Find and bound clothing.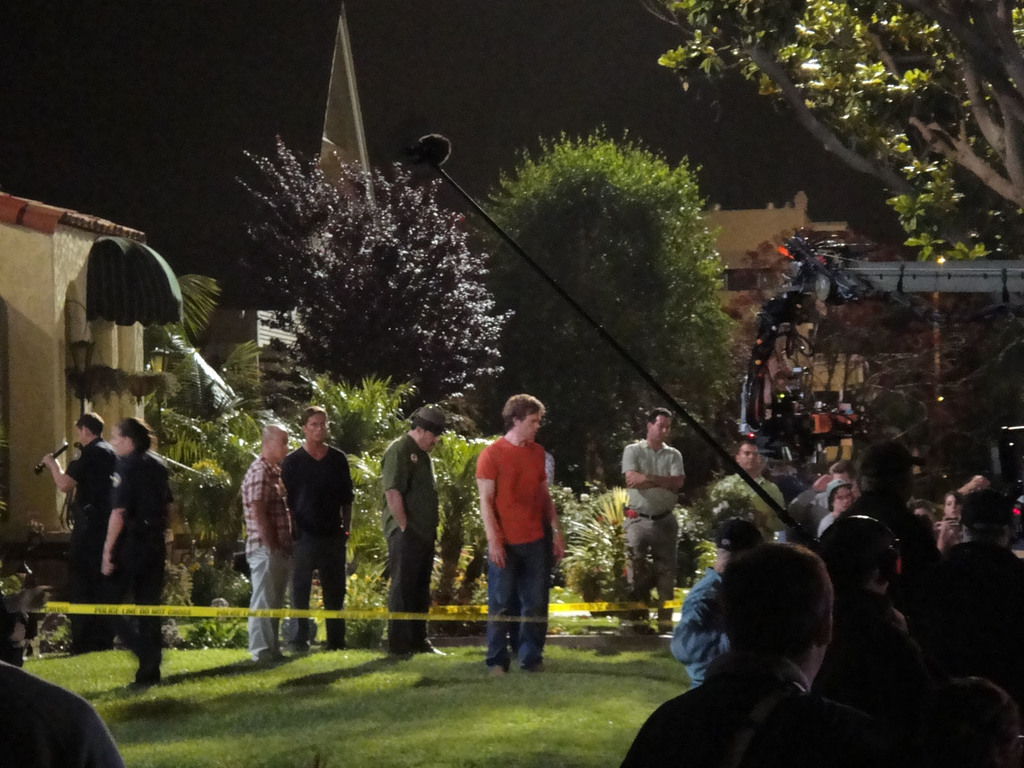
Bound: <region>826, 592, 892, 703</region>.
